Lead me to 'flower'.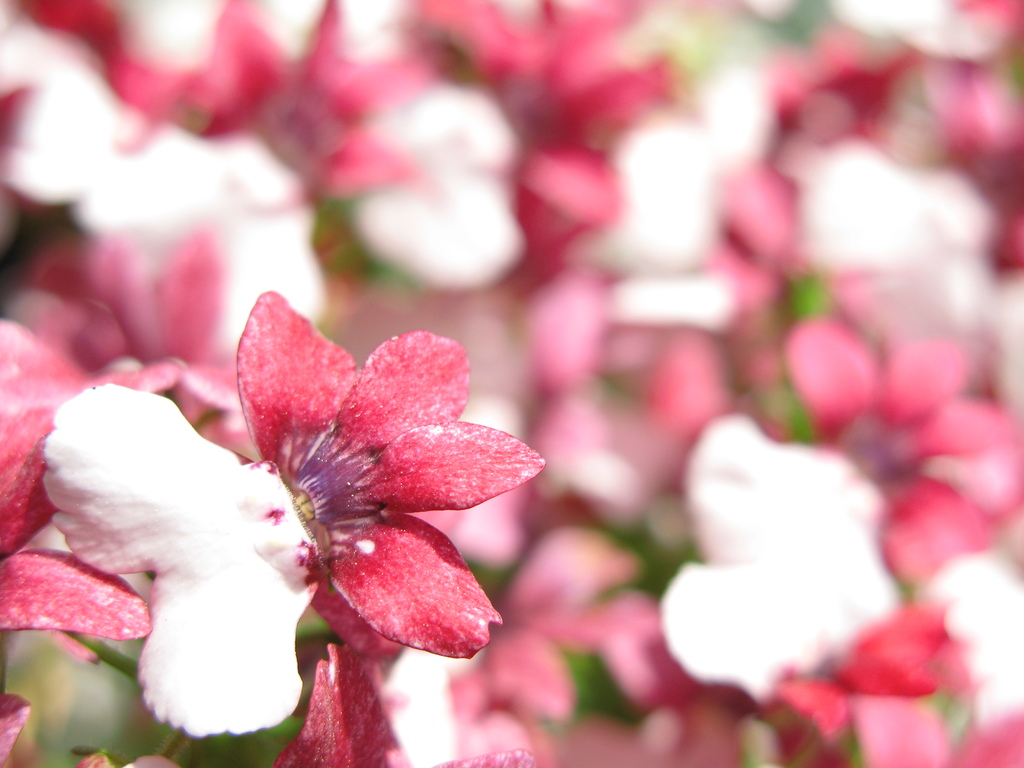
Lead to x1=0 y1=322 x2=189 y2=671.
